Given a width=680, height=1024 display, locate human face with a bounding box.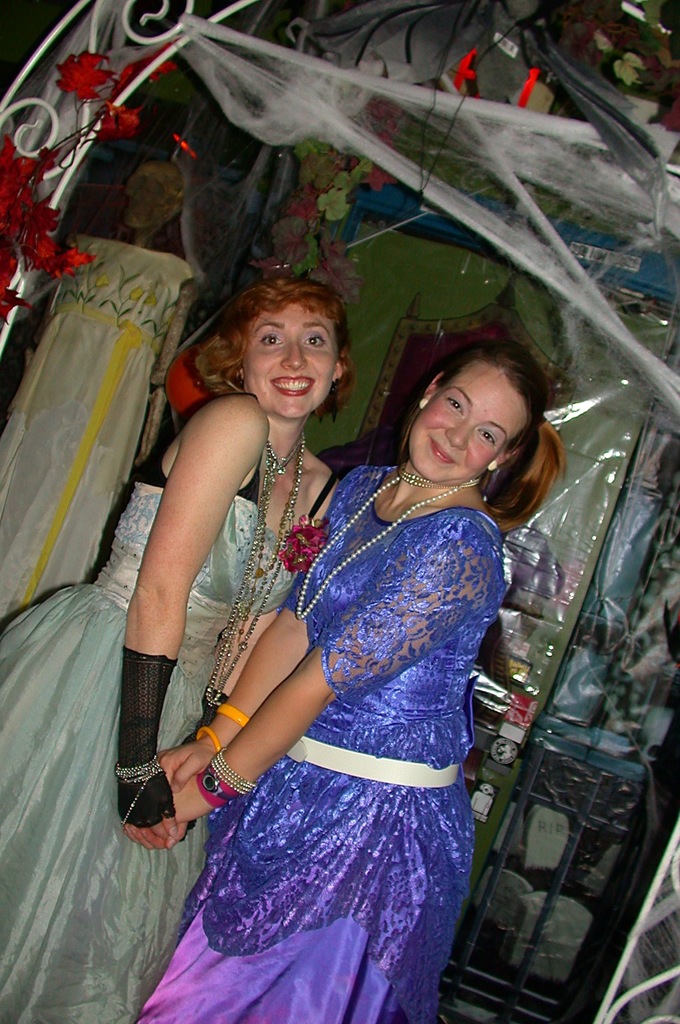
Located: 414,366,535,486.
